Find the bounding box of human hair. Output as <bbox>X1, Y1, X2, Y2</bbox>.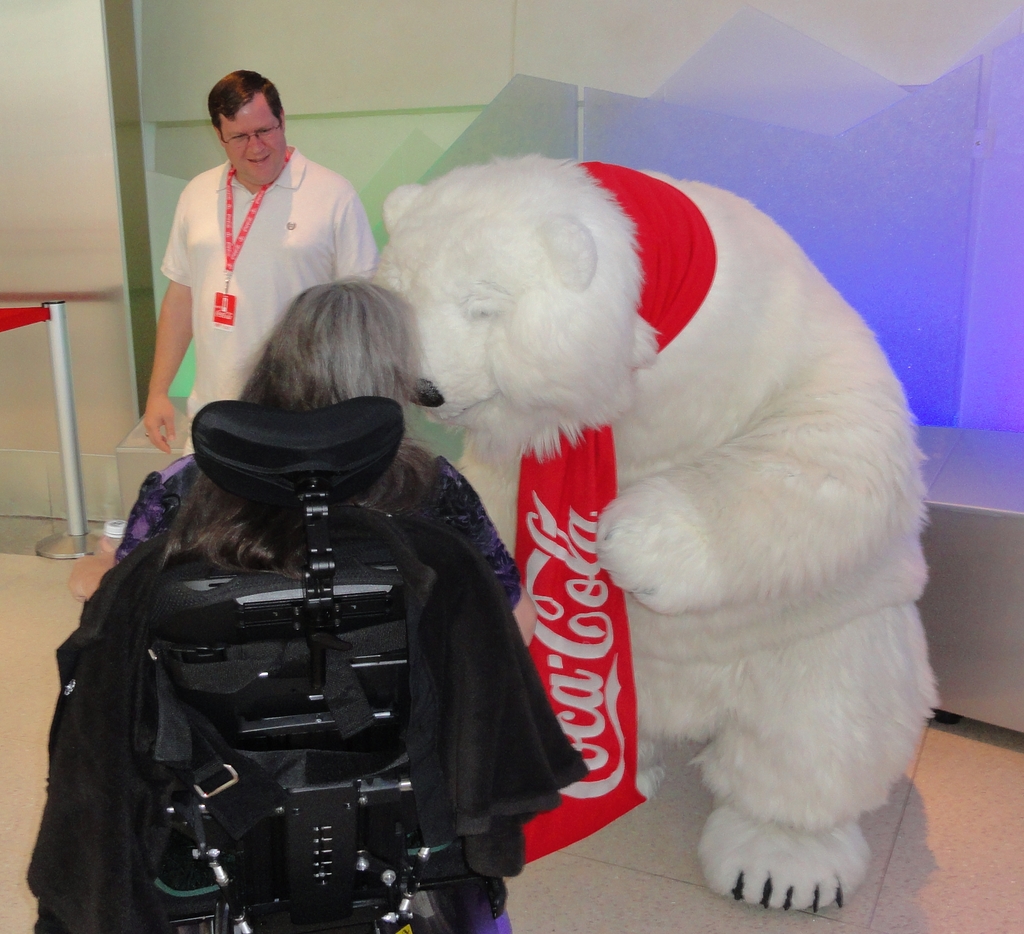
<bbox>208, 67, 284, 139</bbox>.
